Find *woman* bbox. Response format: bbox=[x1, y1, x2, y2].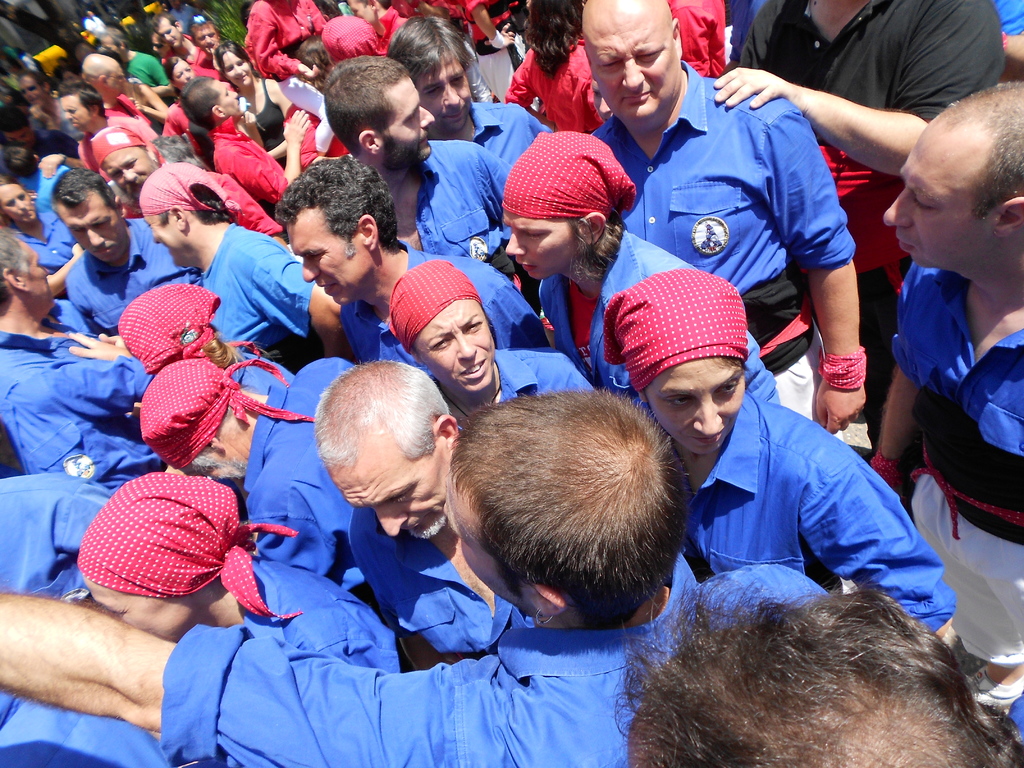
bbox=[18, 68, 86, 145].
